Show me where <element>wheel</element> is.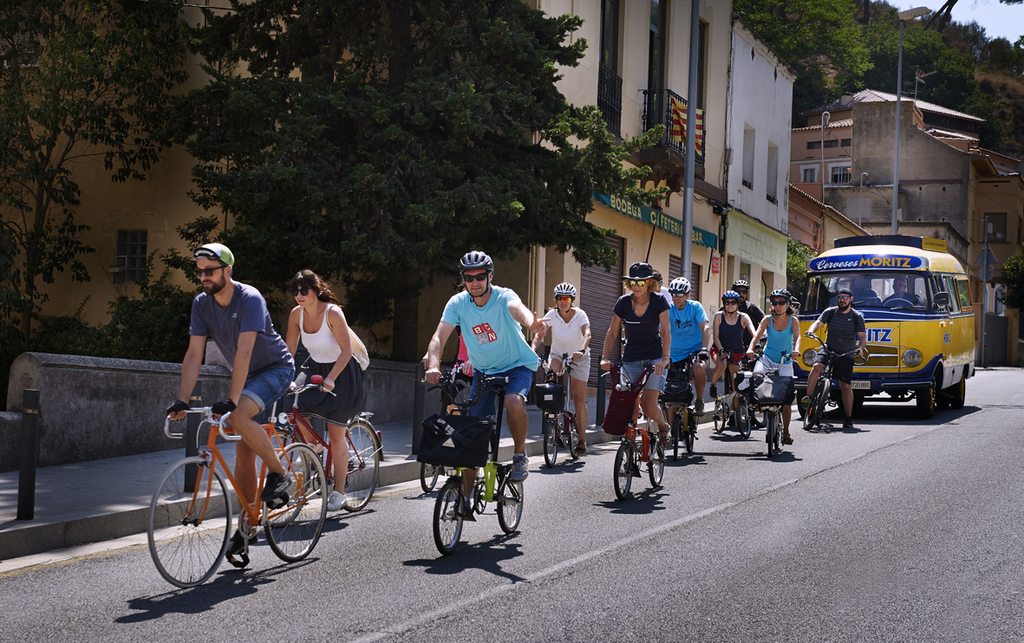
<element>wheel</element> is at (805, 380, 830, 430).
